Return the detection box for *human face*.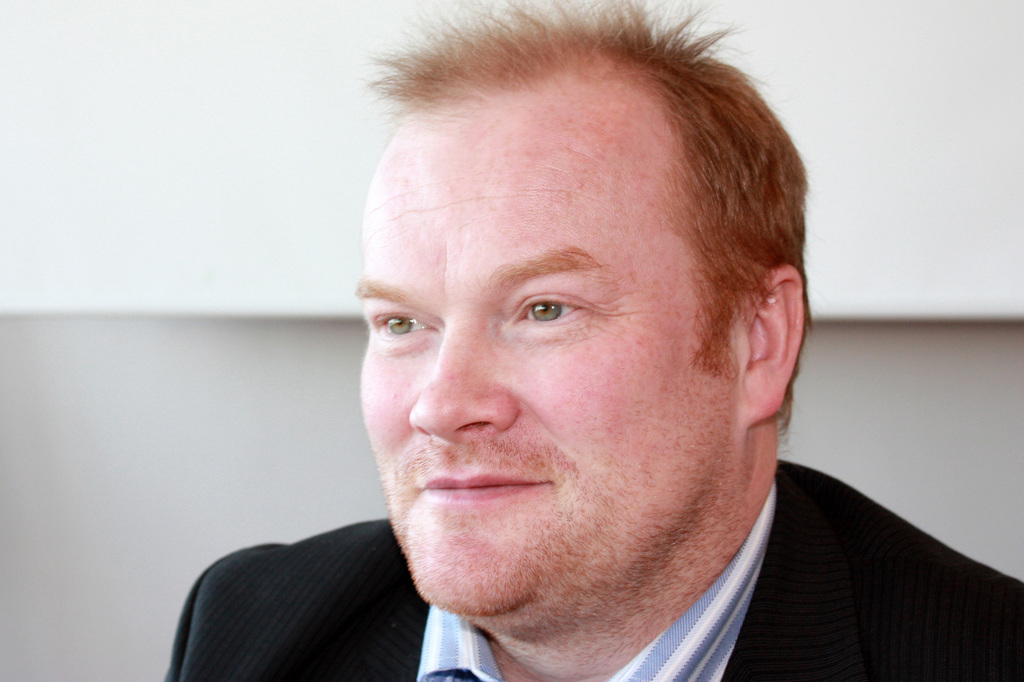
BBox(356, 110, 741, 611).
